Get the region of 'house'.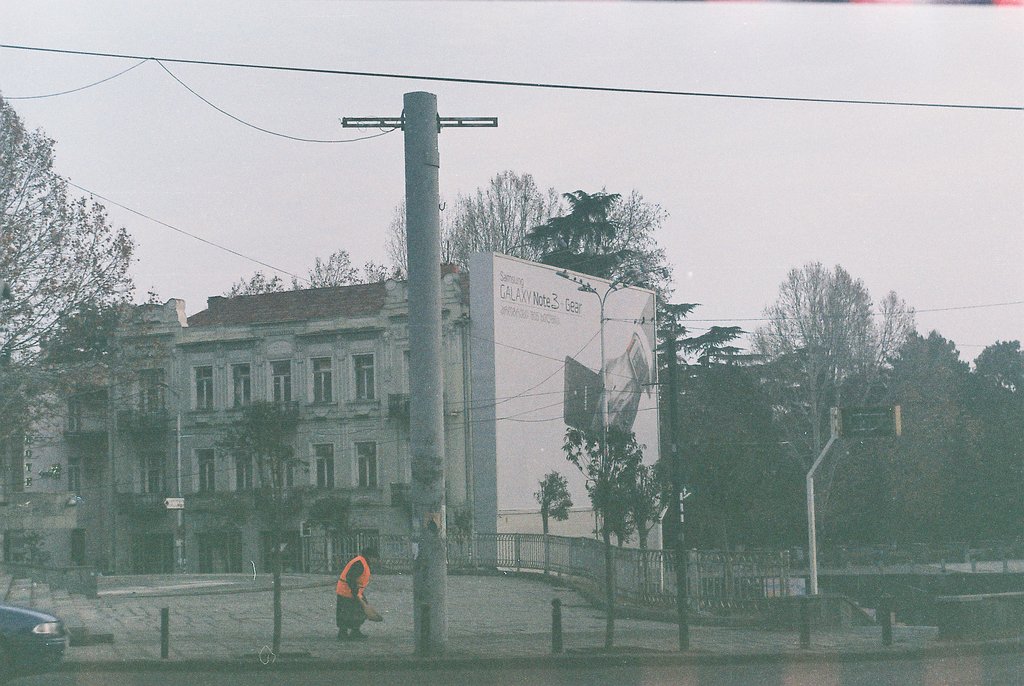
x1=468 y1=249 x2=665 y2=596.
